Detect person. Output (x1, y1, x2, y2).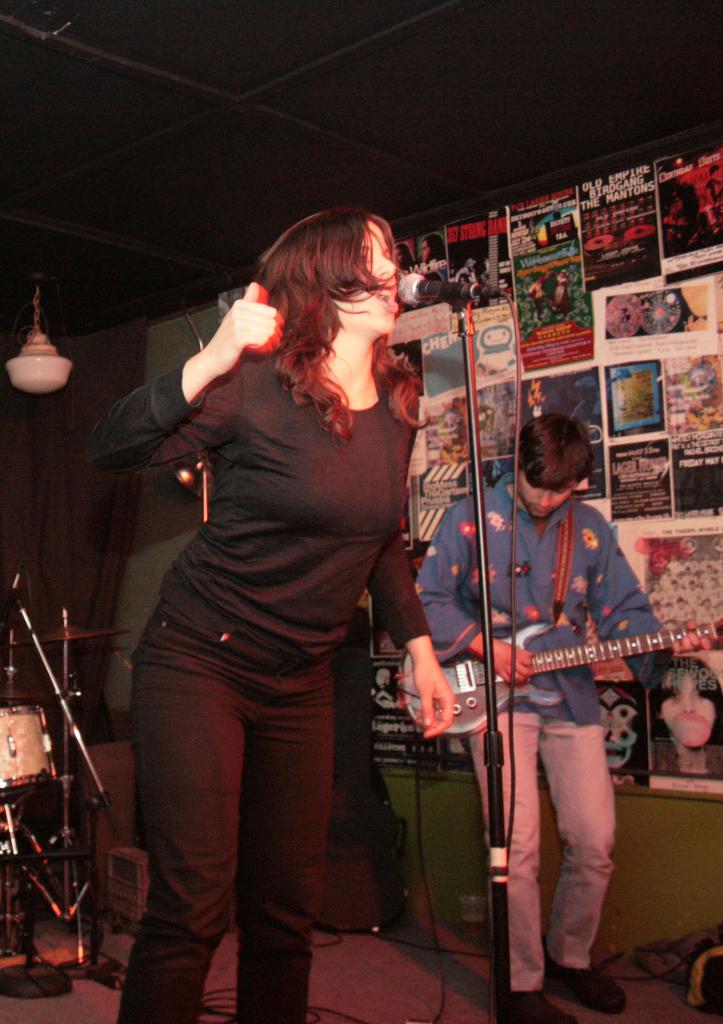
(373, 668, 401, 713).
